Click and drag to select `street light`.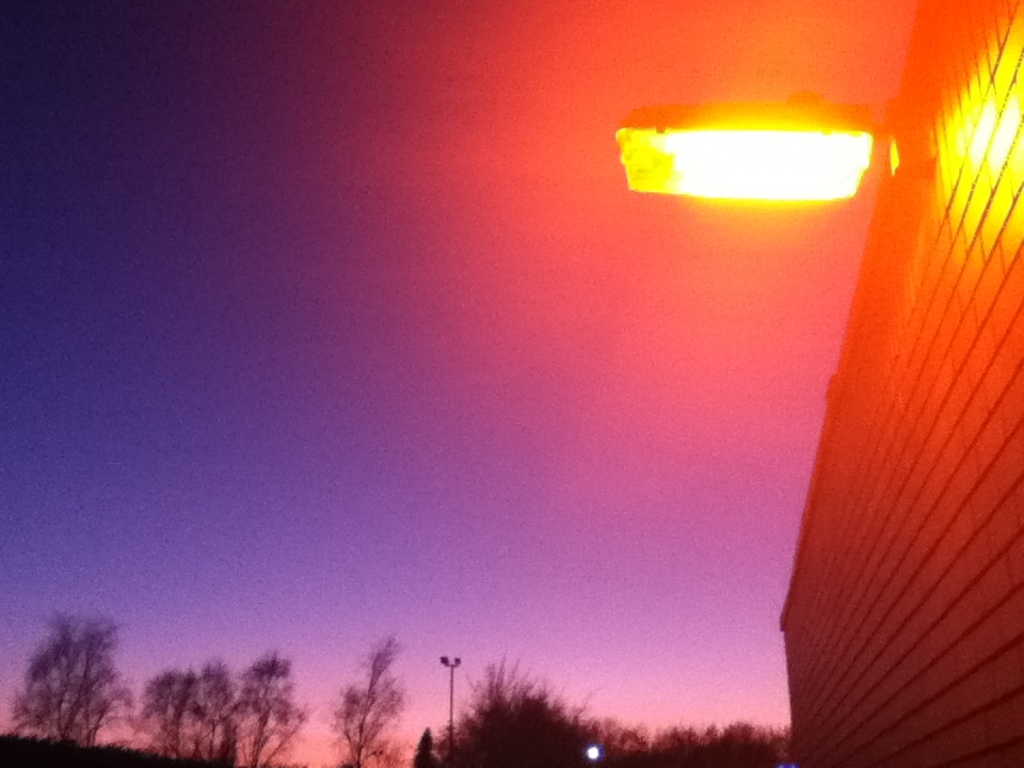
Selection: region(620, 84, 884, 214).
